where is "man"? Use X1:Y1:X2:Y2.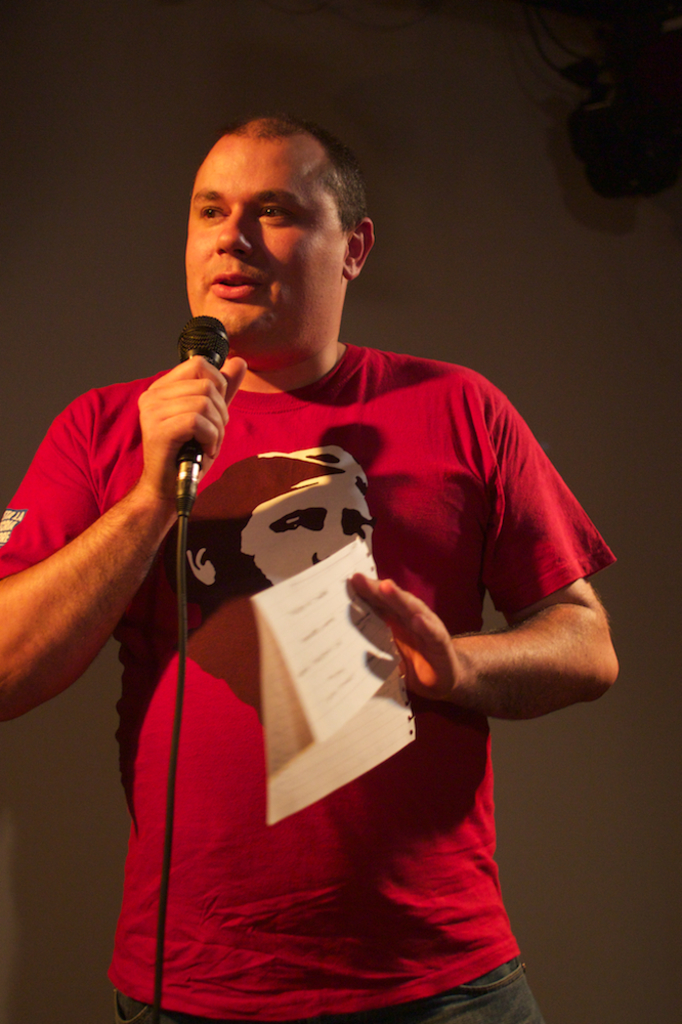
126:139:613:1023.
